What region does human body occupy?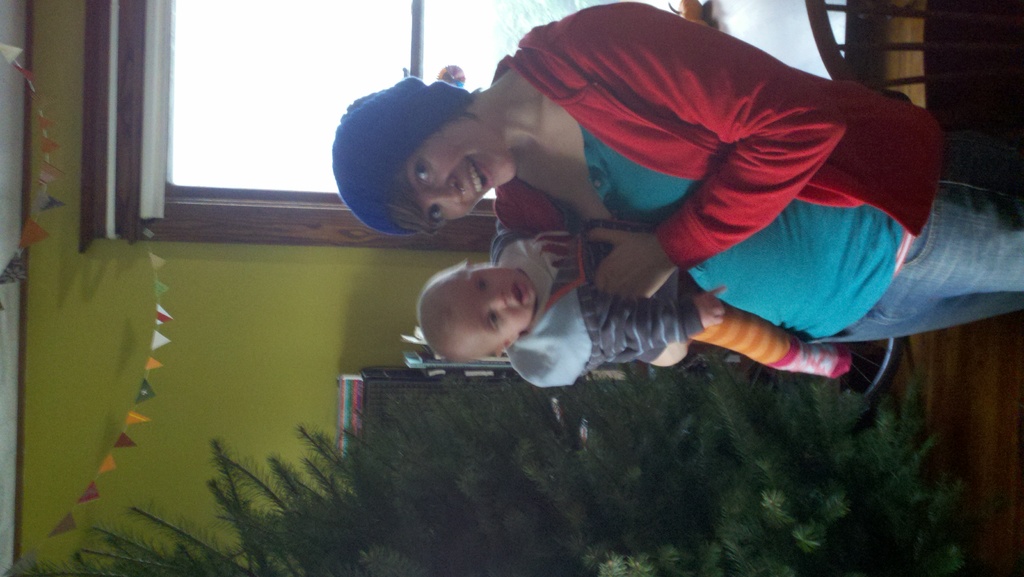
[left=396, top=218, right=887, bottom=394].
